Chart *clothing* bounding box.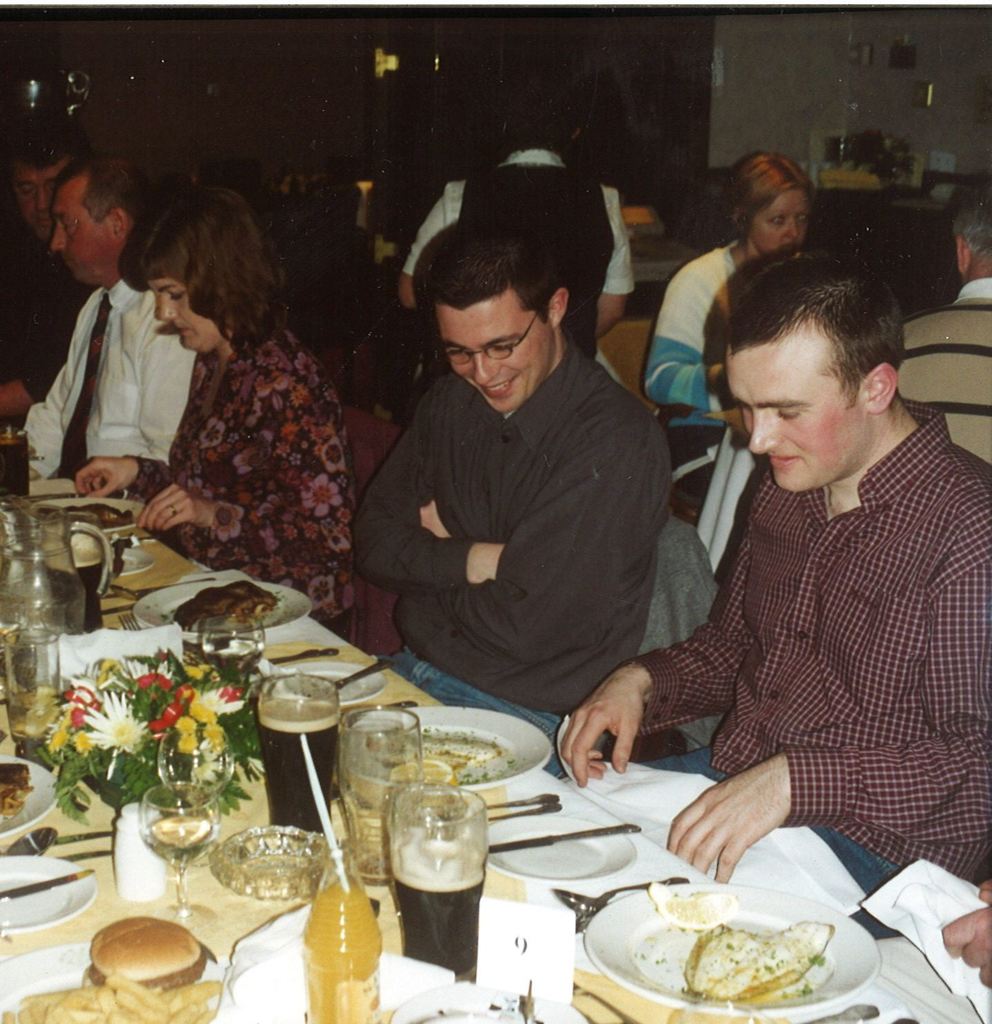
Charted: [x1=350, y1=343, x2=674, y2=771].
